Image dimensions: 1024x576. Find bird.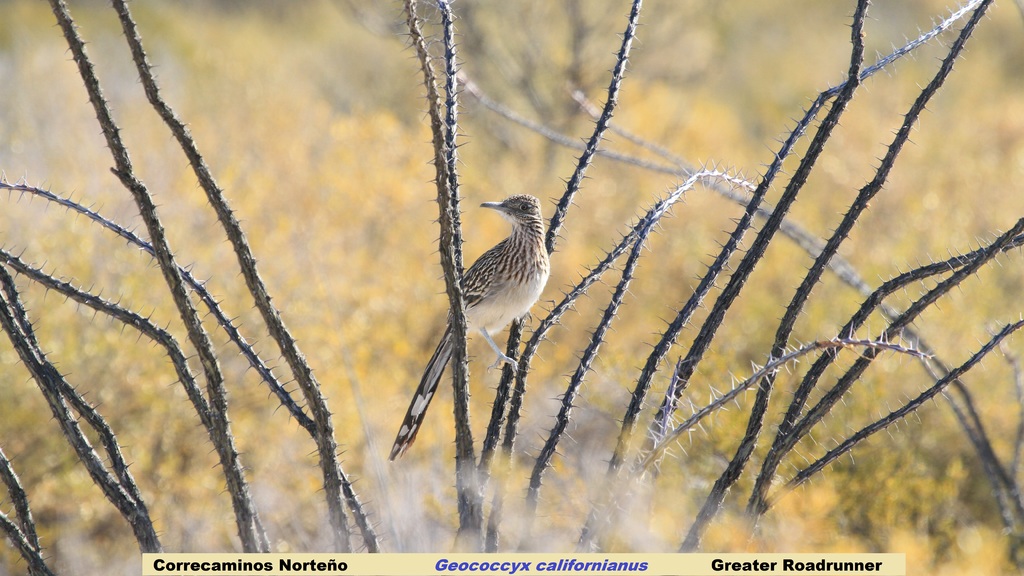
396/184/555/424.
